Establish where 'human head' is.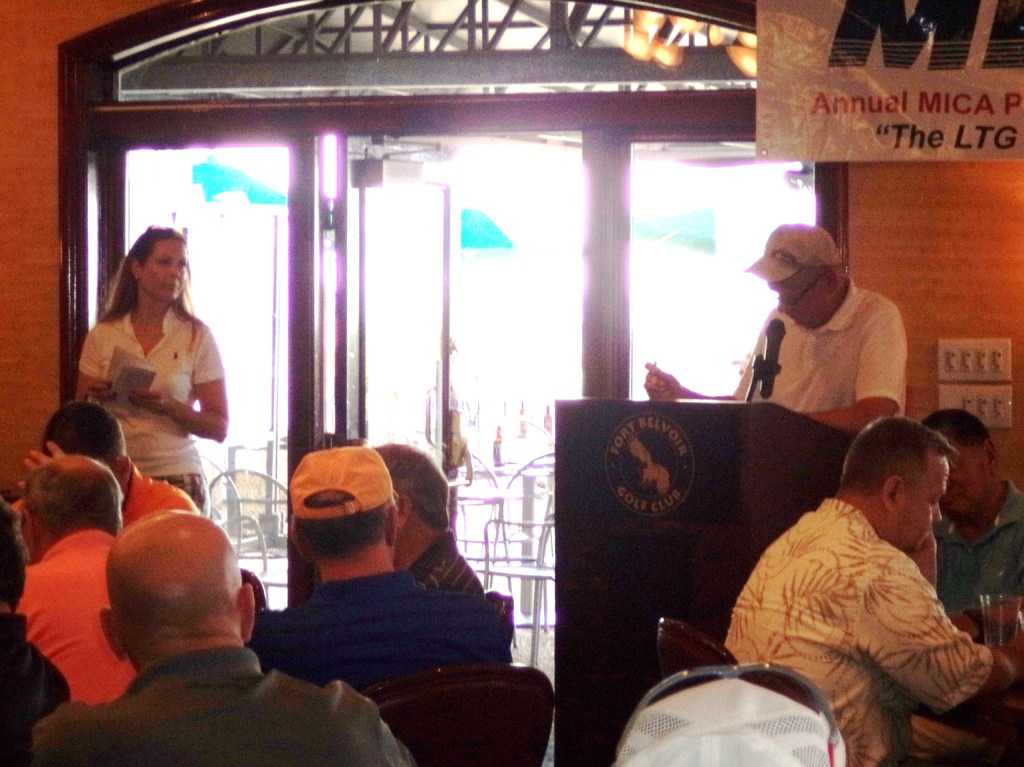
Established at 761/223/843/324.
